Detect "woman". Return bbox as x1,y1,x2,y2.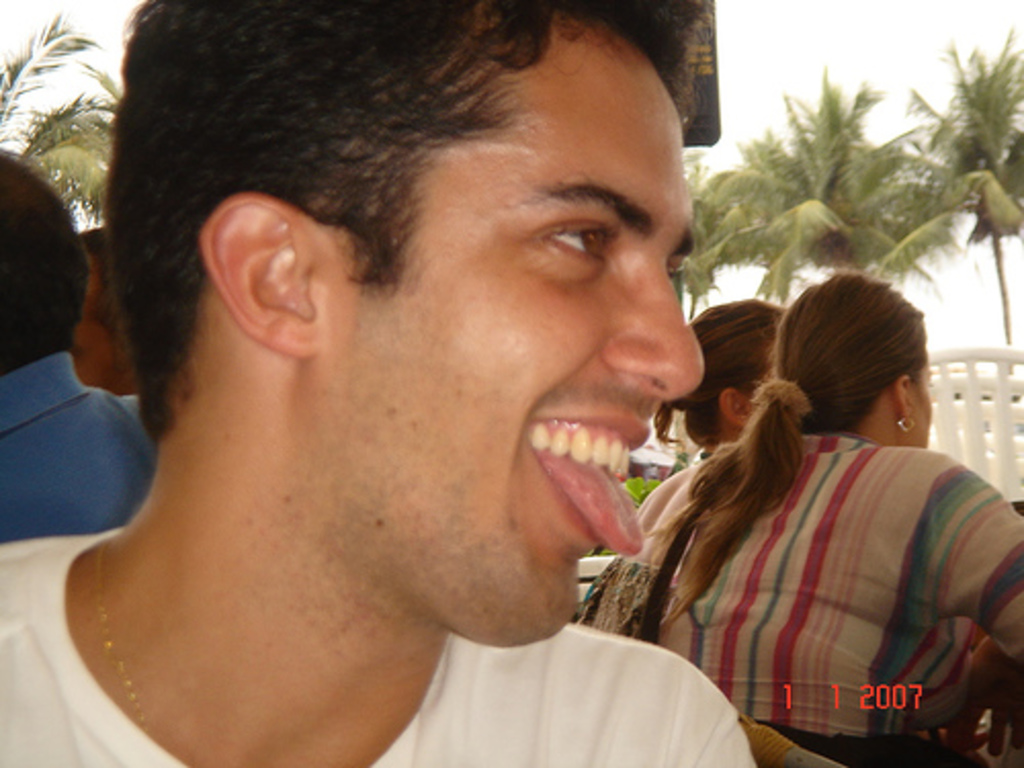
608,246,1016,767.
